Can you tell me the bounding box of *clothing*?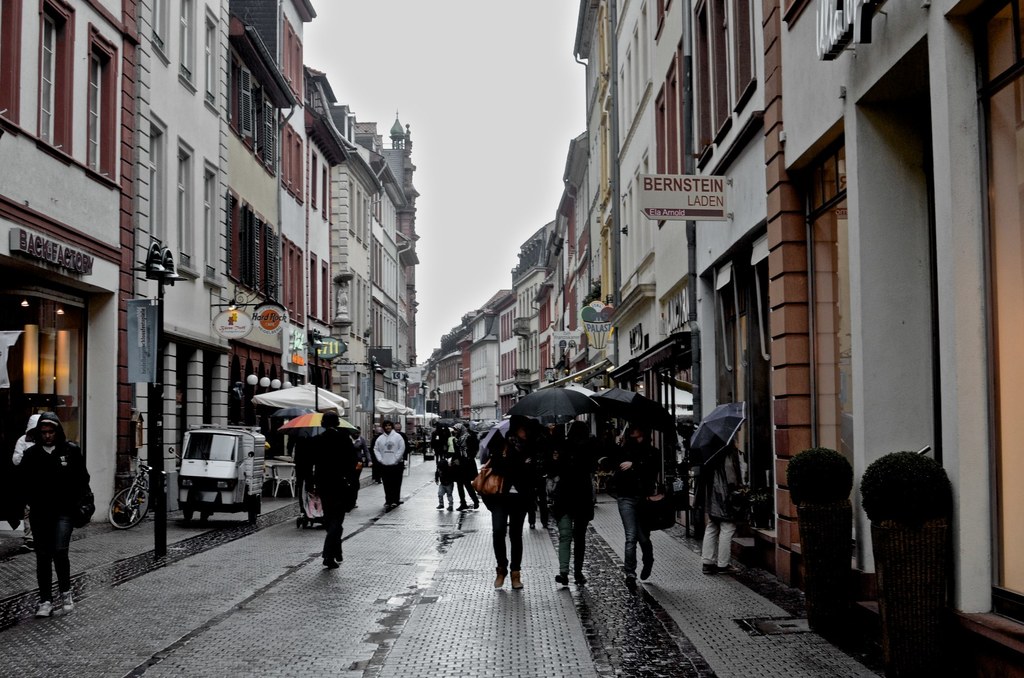
371,429,404,501.
